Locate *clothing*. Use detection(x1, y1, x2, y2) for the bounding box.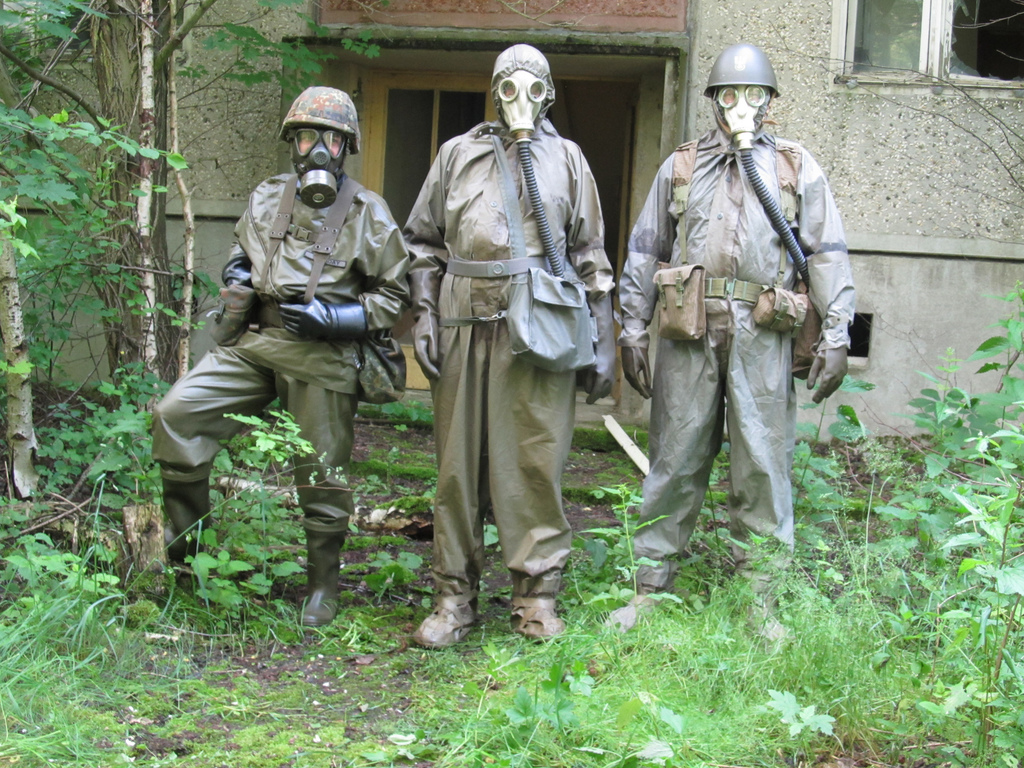
detection(150, 165, 405, 548).
